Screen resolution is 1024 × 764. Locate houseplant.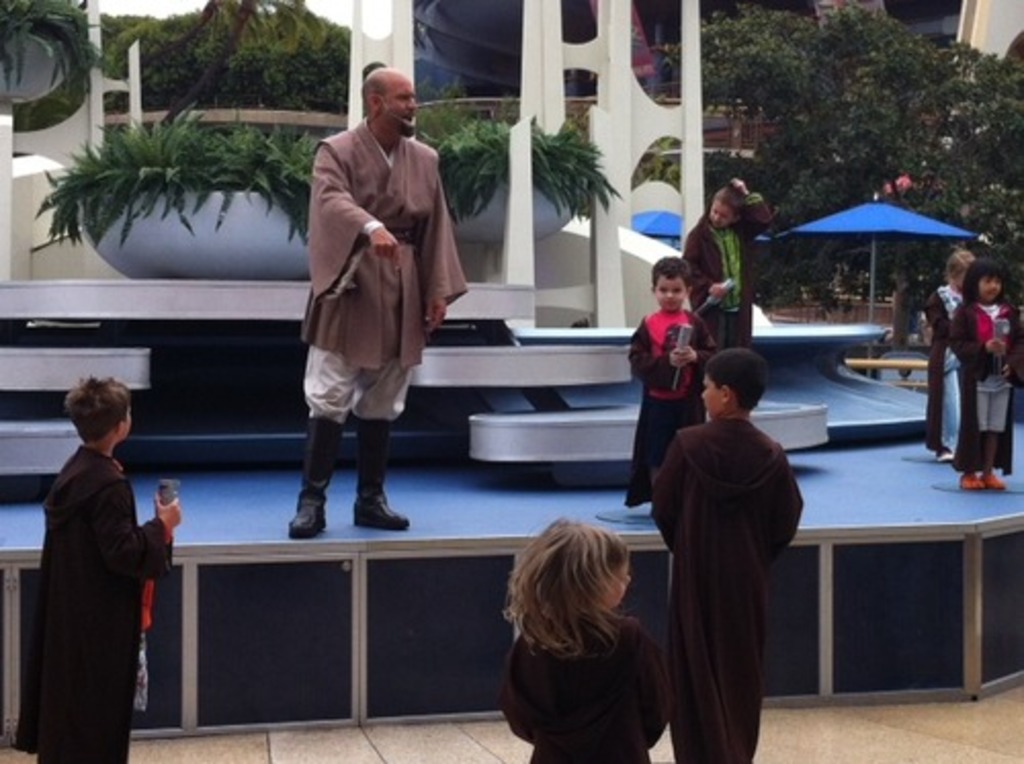
select_region(430, 115, 608, 258).
